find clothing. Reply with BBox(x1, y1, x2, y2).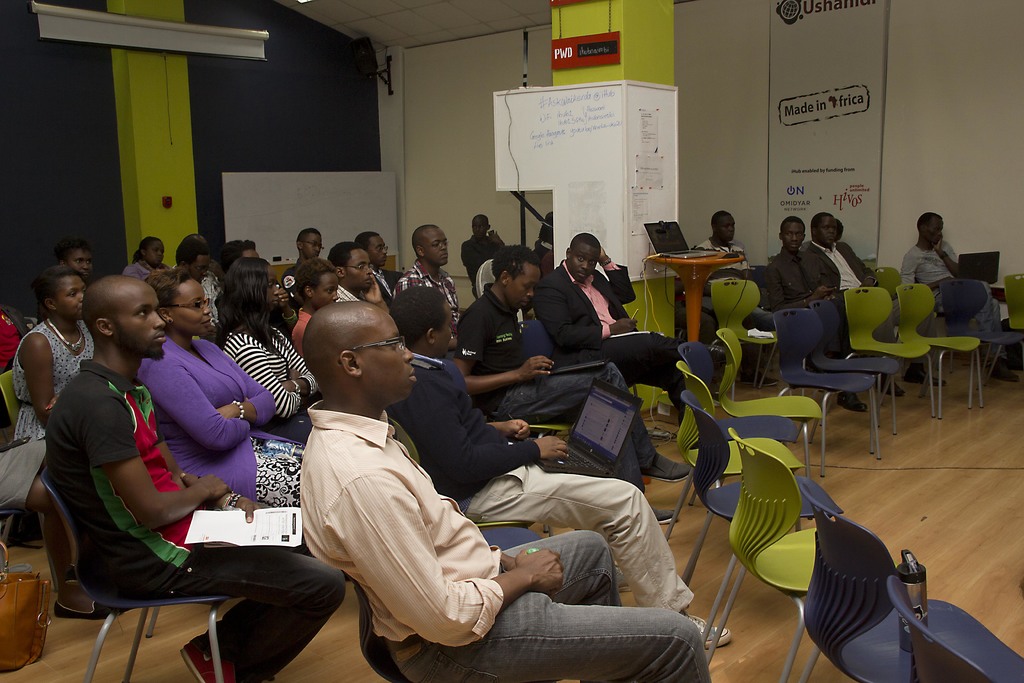
BBox(222, 318, 327, 424).
